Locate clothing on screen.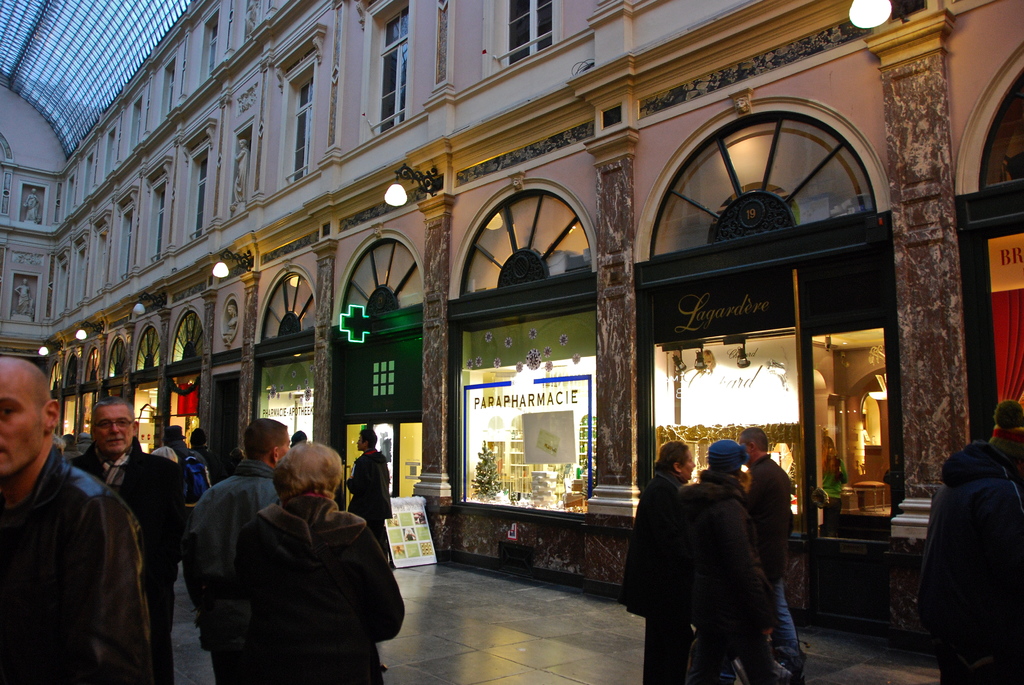
On screen at detection(742, 450, 794, 642).
